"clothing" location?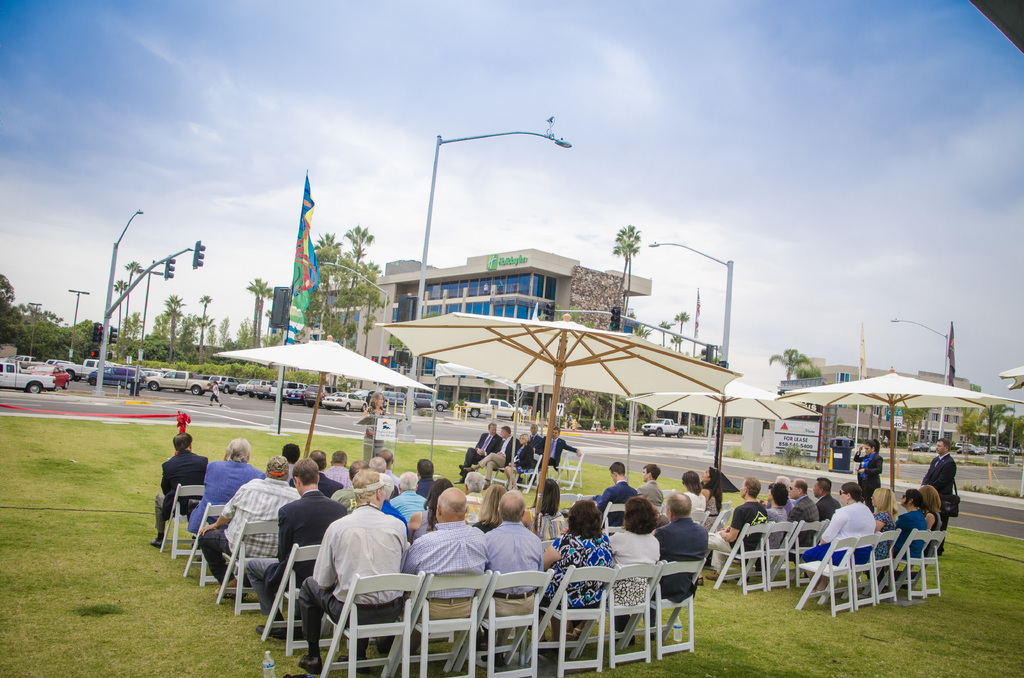
[left=488, top=515, right=547, bottom=652]
